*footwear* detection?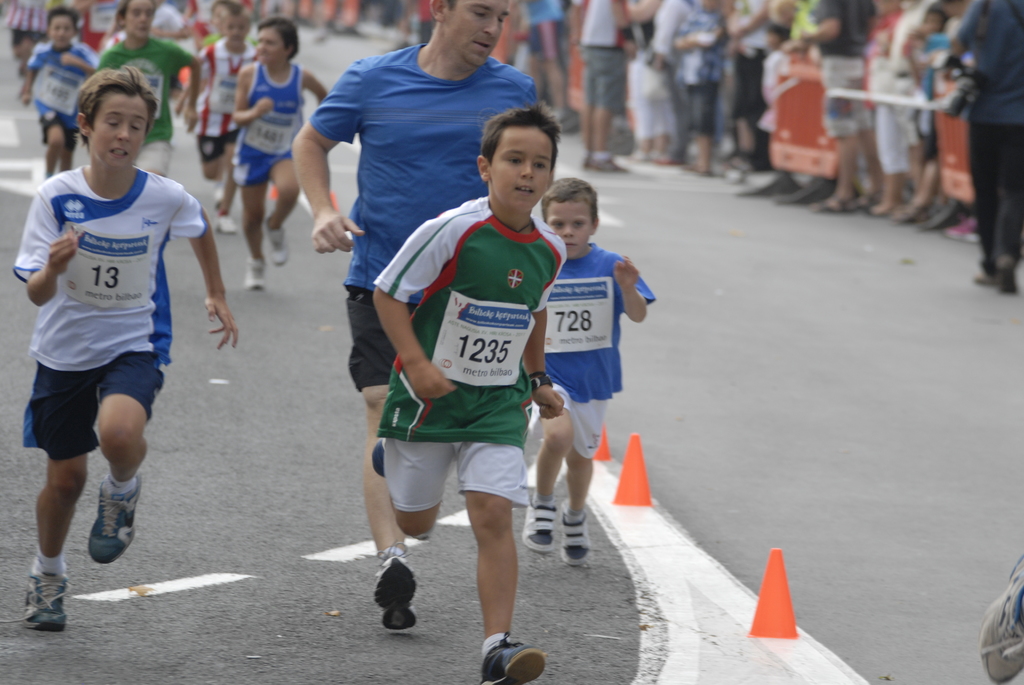
crop(478, 627, 543, 684)
